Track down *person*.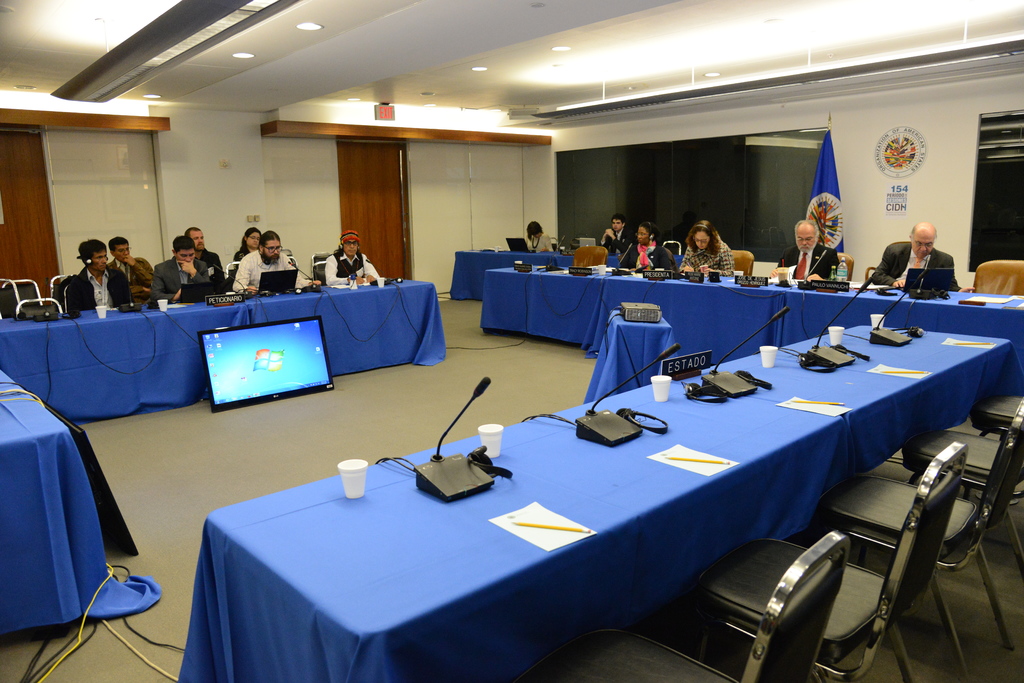
Tracked to box=[149, 239, 212, 300].
